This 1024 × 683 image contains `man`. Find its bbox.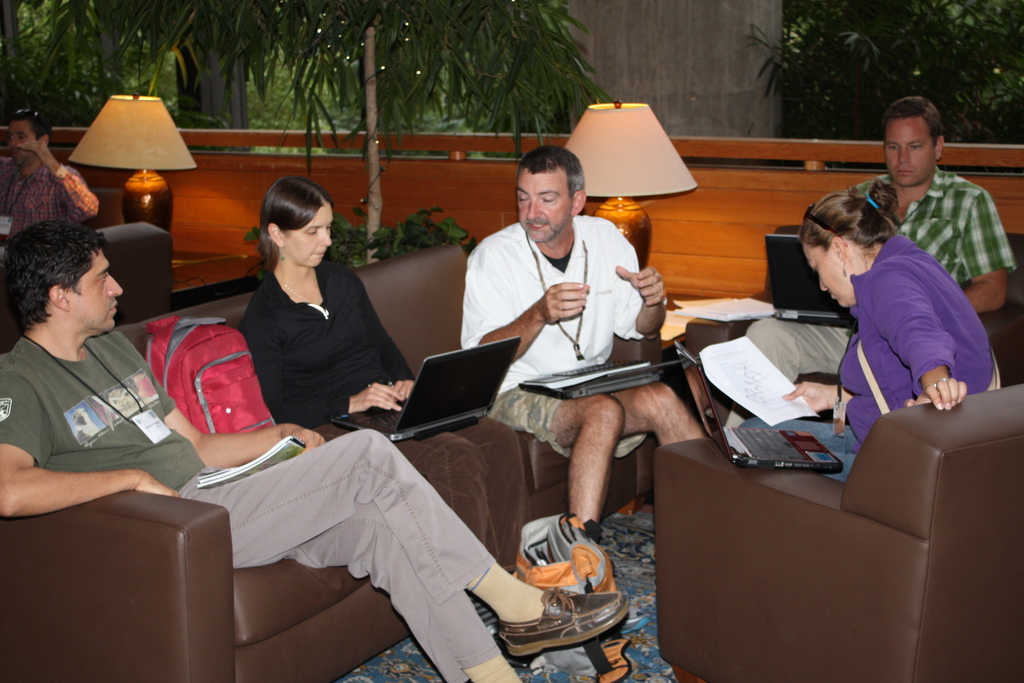
rect(463, 140, 714, 579).
